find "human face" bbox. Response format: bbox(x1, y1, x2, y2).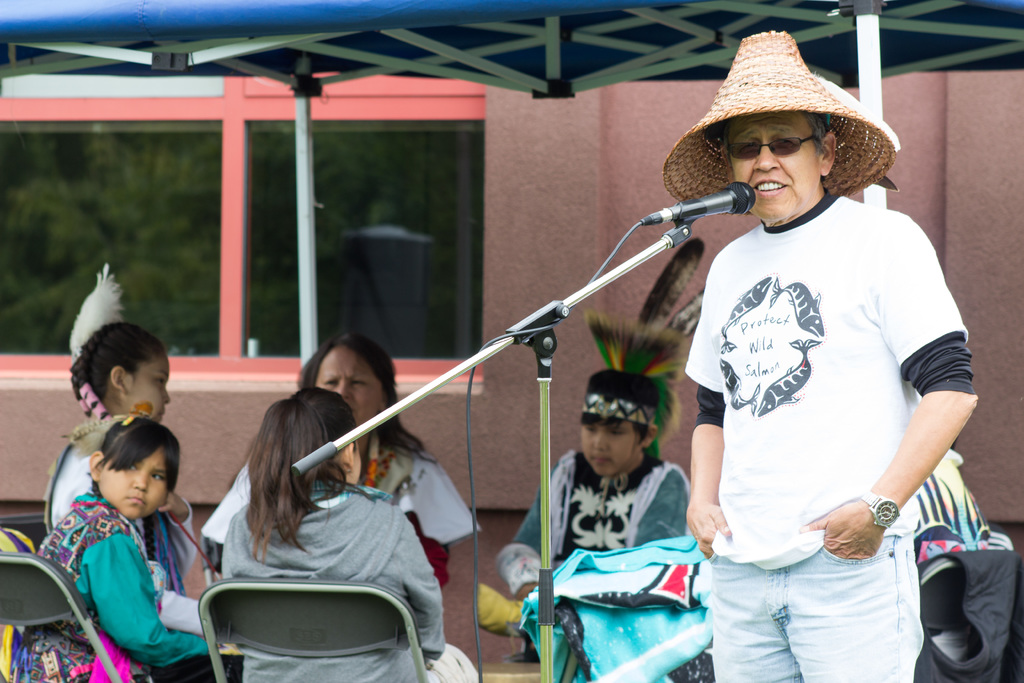
bbox(314, 353, 385, 432).
